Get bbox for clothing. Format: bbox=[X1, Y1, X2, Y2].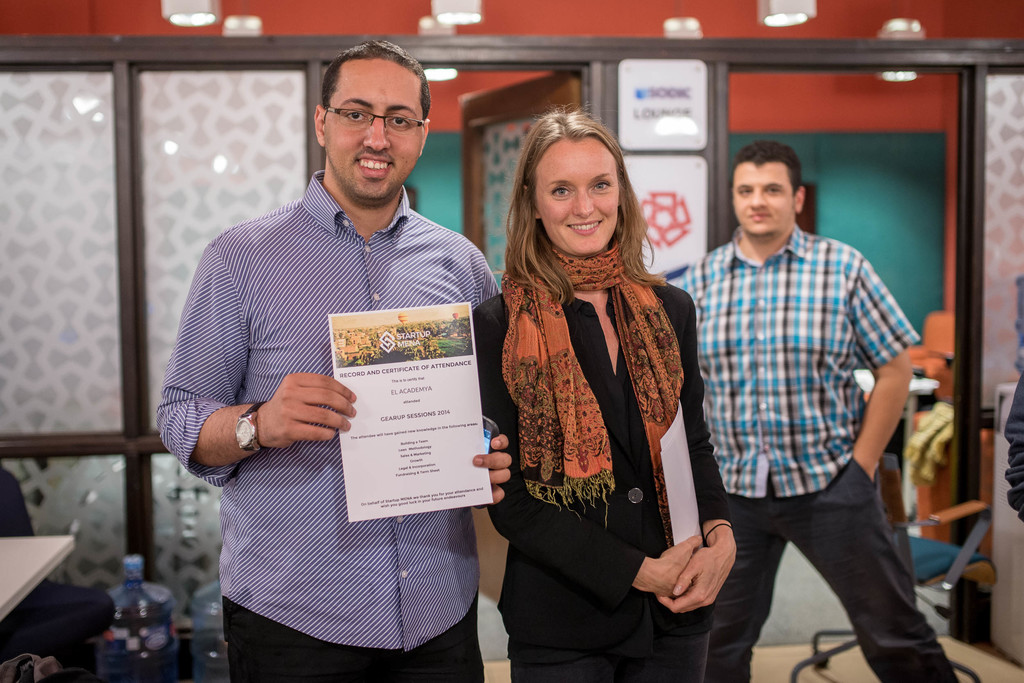
bbox=[164, 166, 500, 649].
